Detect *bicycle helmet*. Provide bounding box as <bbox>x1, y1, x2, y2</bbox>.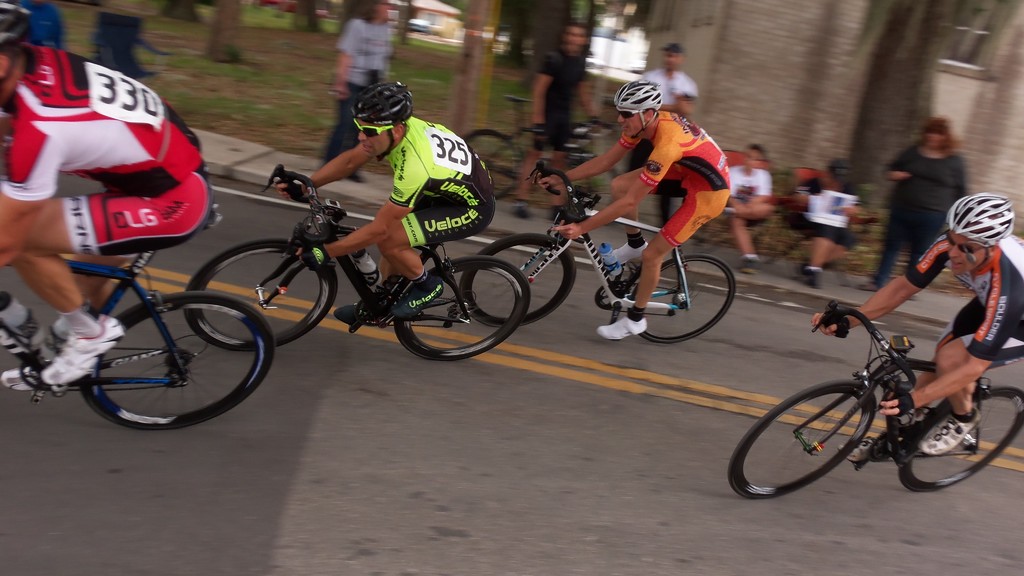
<bbox>947, 193, 1011, 253</bbox>.
